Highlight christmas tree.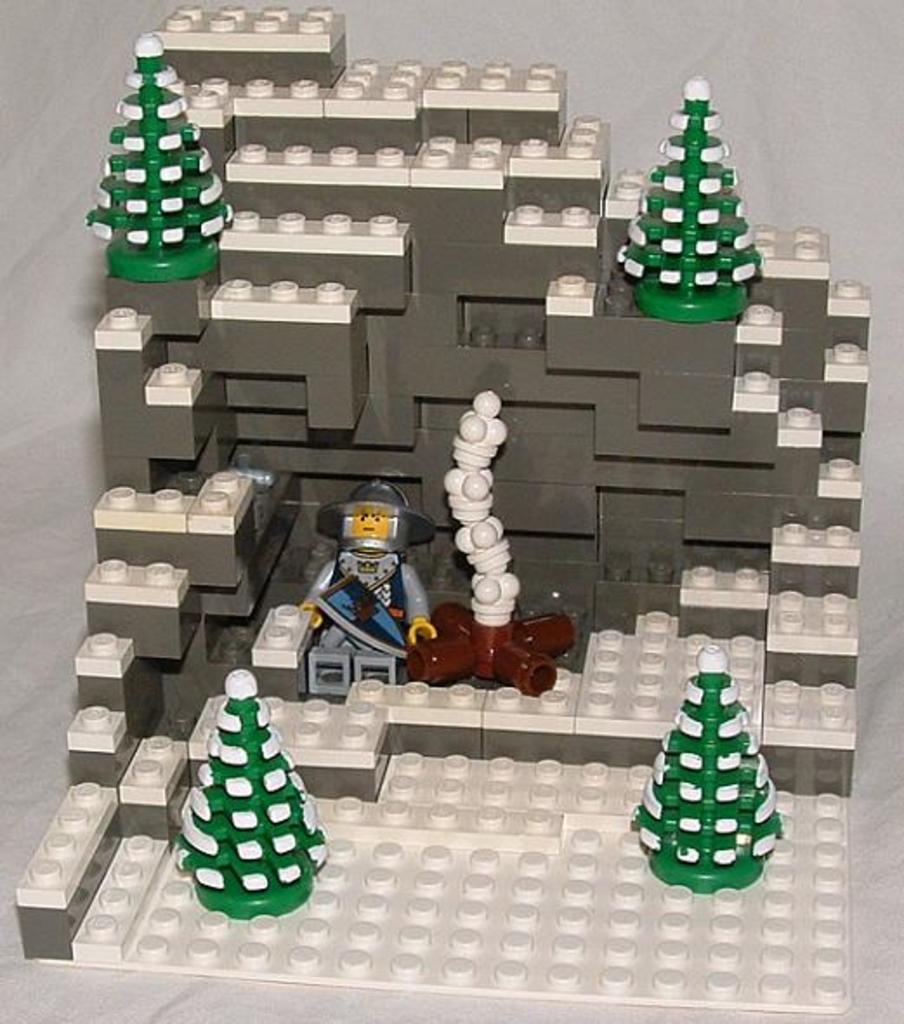
Highlighted region: l=614, t=78, r=762, b=337.
